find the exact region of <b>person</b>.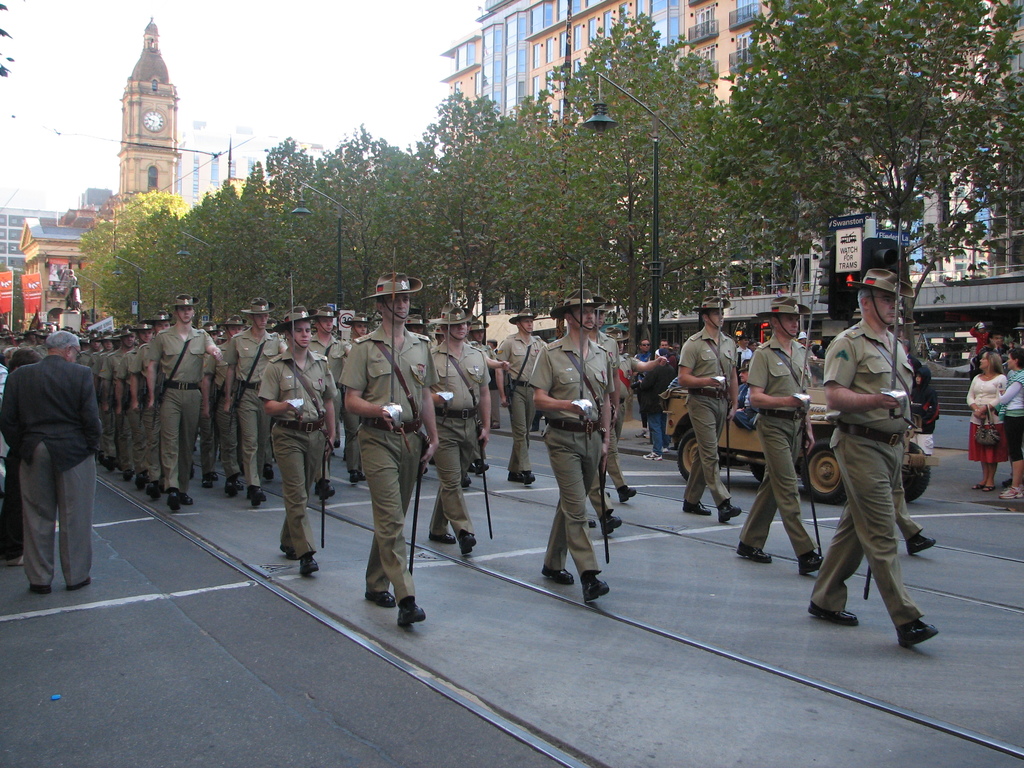
Exact region: pyautogui.locateOnScreen(226, 300, 287, 504).
